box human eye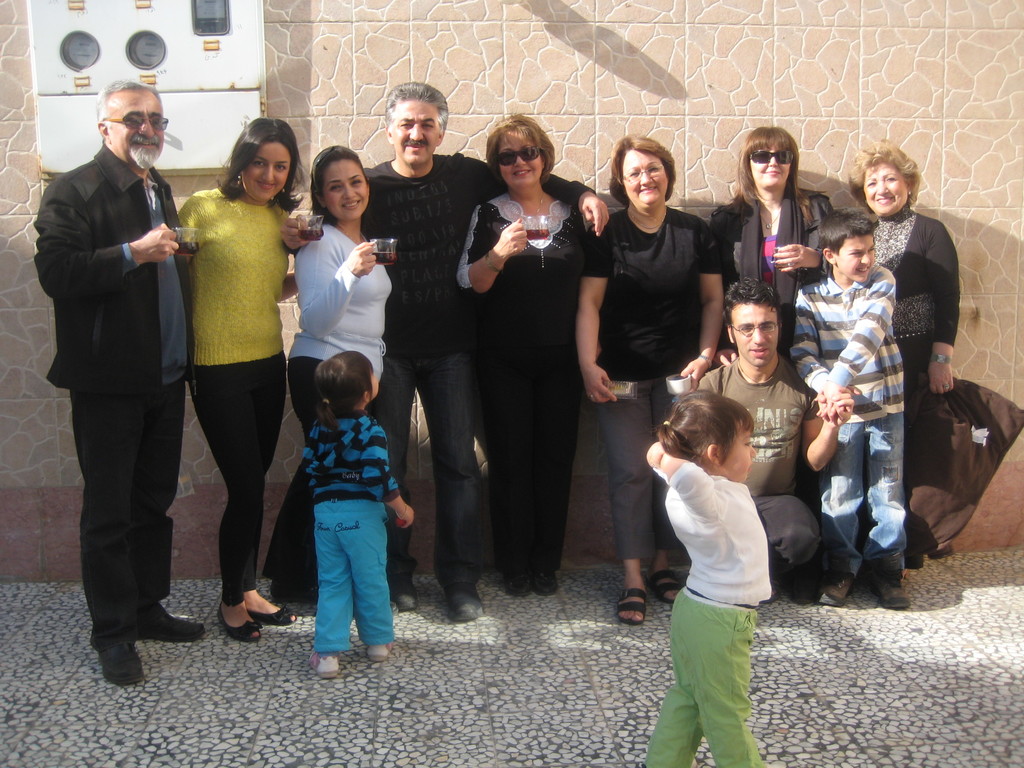
(x1=743, y1=438, x2=751, y2=448)
